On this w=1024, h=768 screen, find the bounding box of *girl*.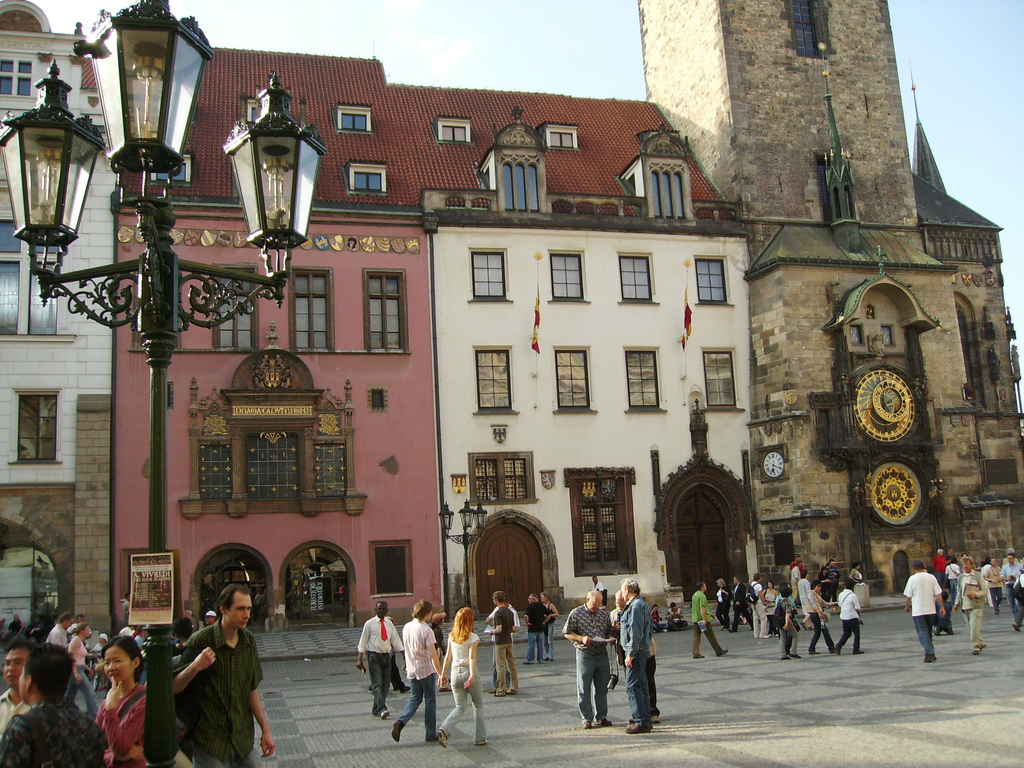
Bounding box: <box>761,580,778,637</box>.
